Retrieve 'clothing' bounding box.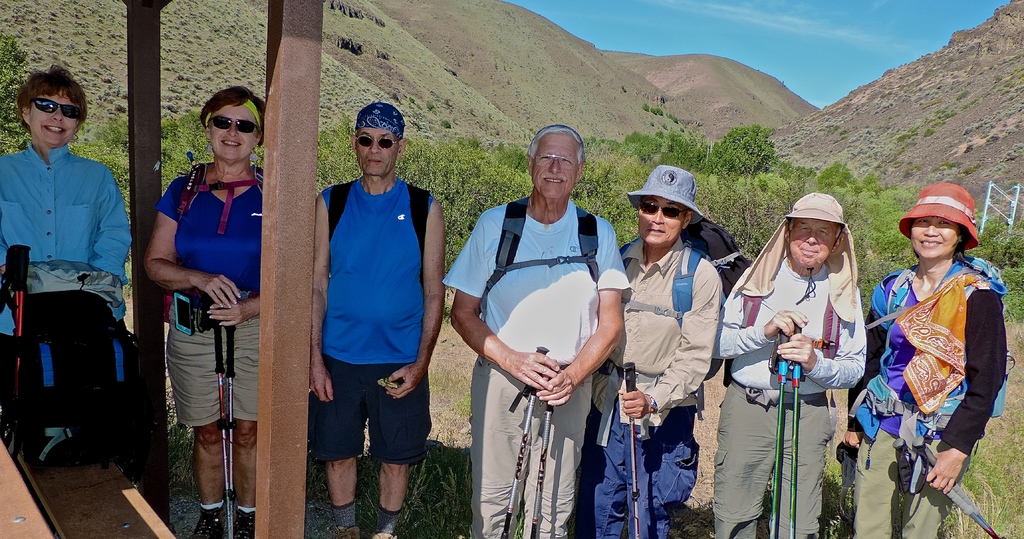
Bounding box: 711, 257, 865, 538.
